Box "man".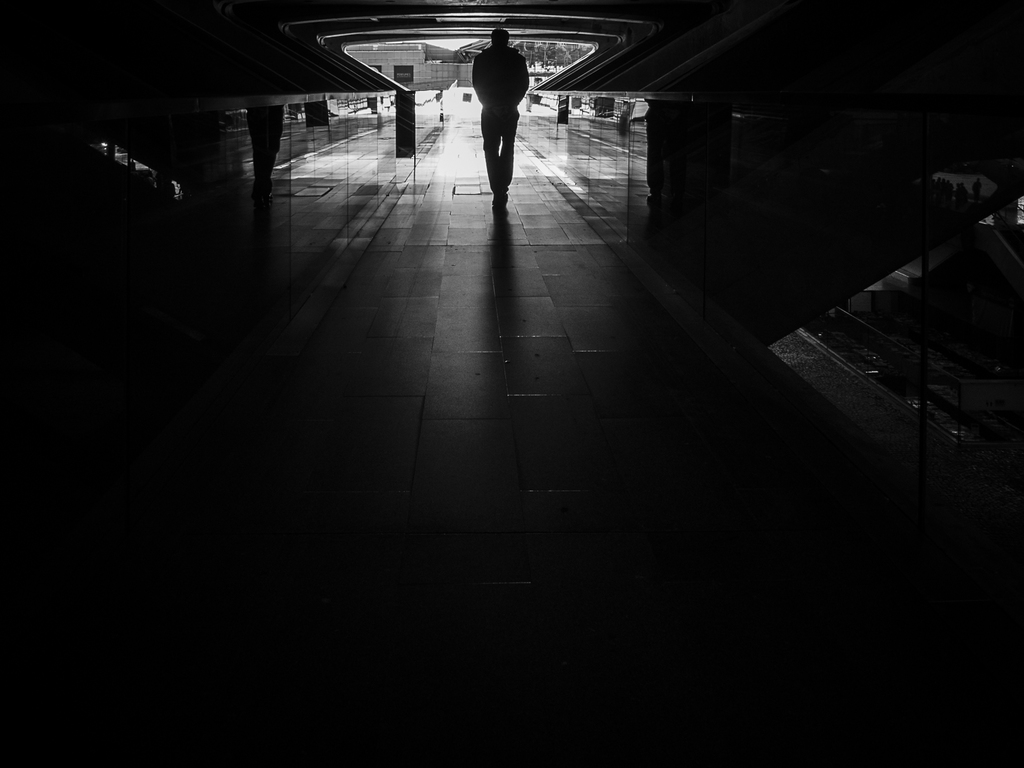
left=457, top=34, right=547, bottom=211.
